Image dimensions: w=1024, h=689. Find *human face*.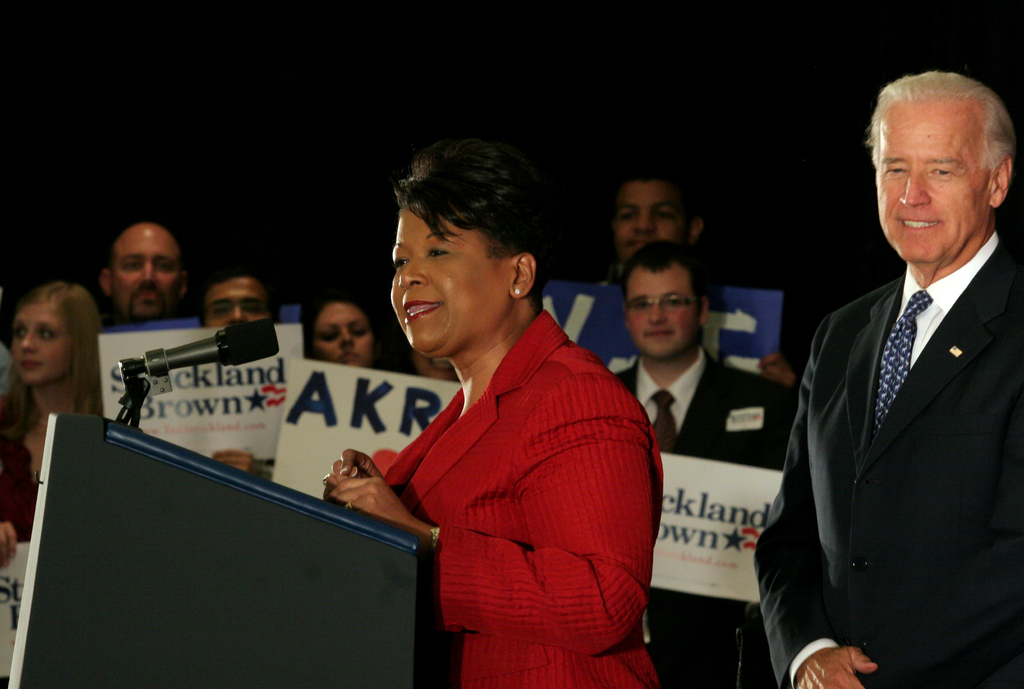
113/231/178/320.
